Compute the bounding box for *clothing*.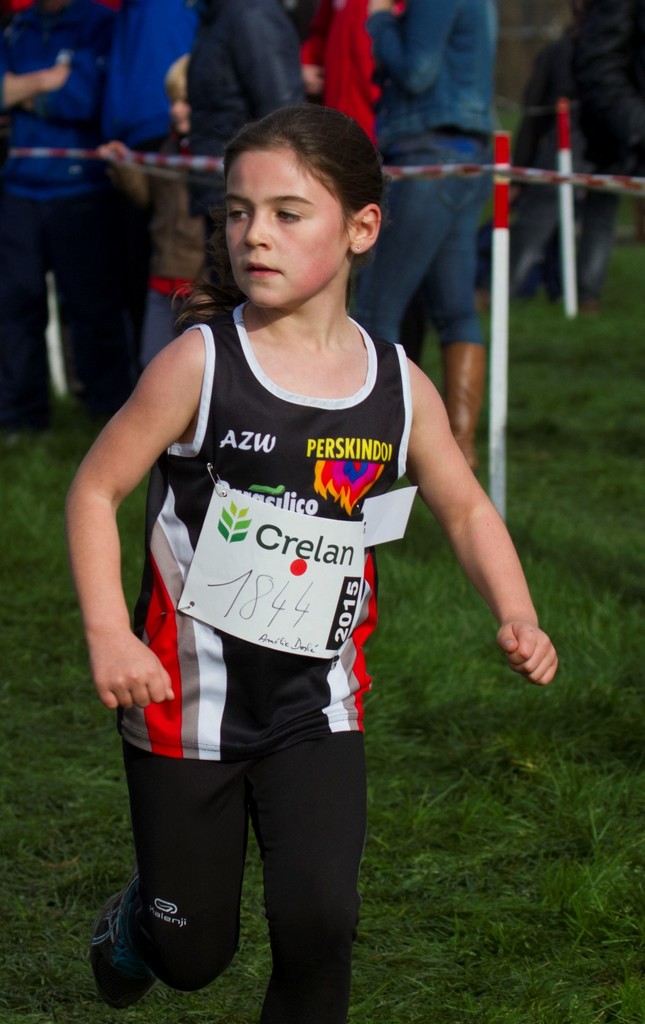
select_region(137, 292, 441, 929).
